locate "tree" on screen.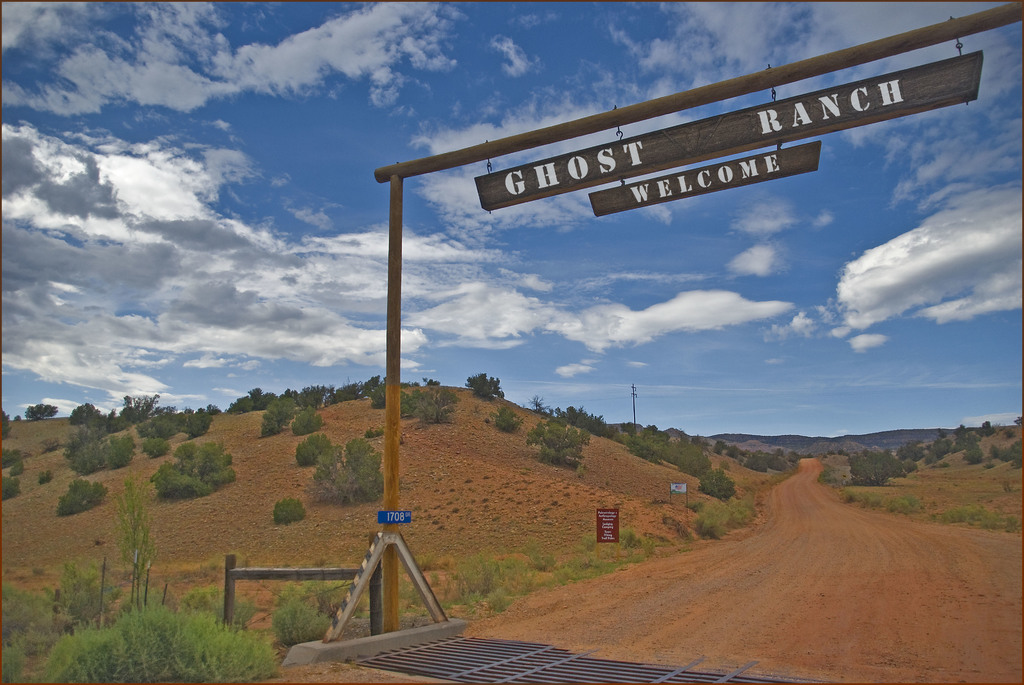
On screen at bbox=(268, 597, 318, 649).
